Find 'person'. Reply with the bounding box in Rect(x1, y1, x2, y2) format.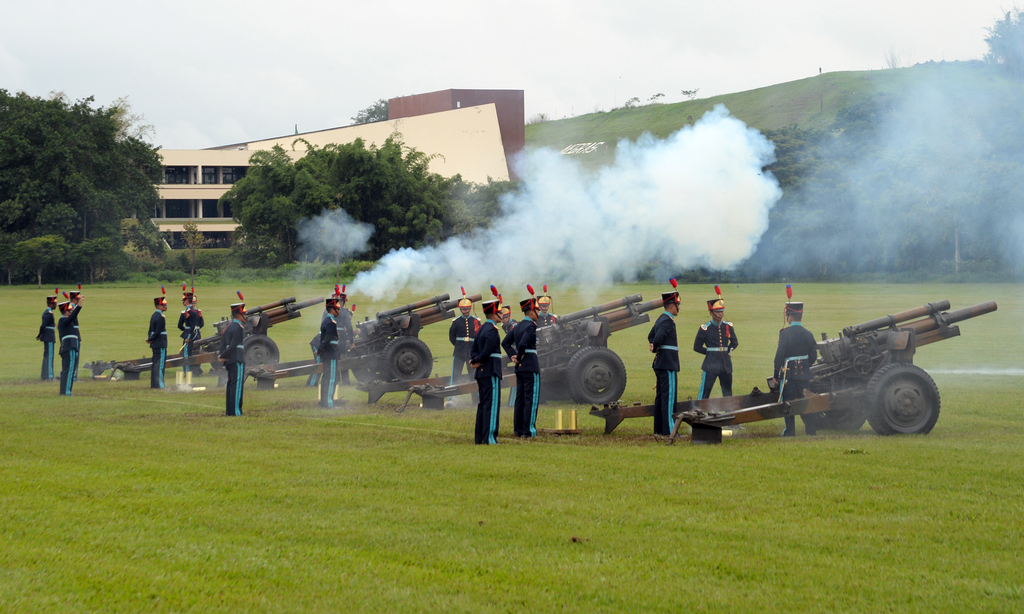
Rect(509, 299, 544, 440).
